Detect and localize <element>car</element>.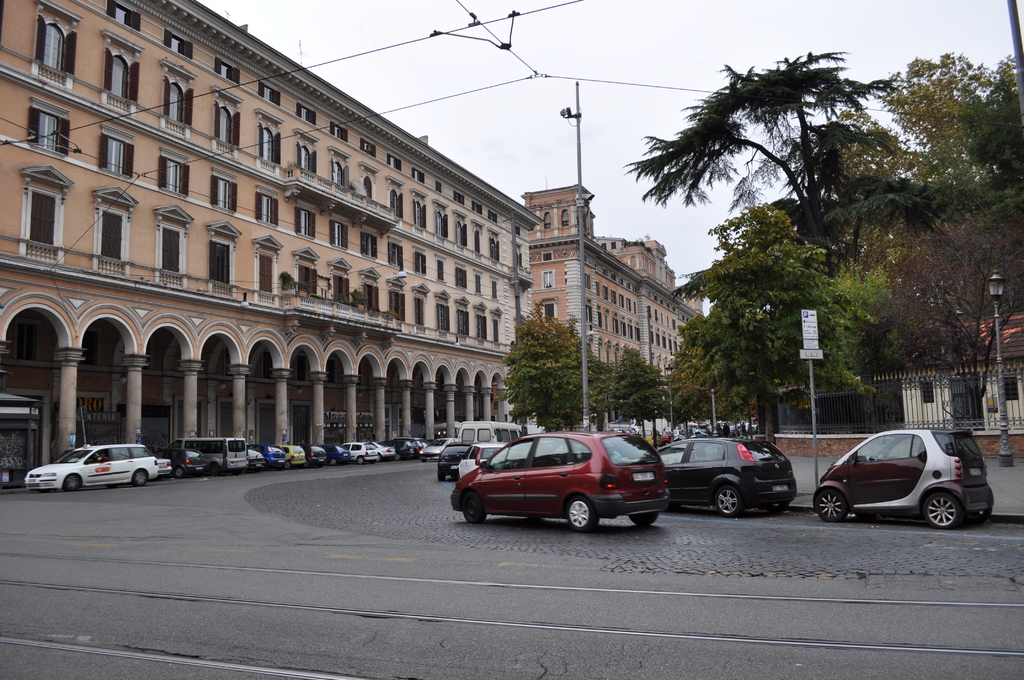
Localized at [317,444,351,466].
